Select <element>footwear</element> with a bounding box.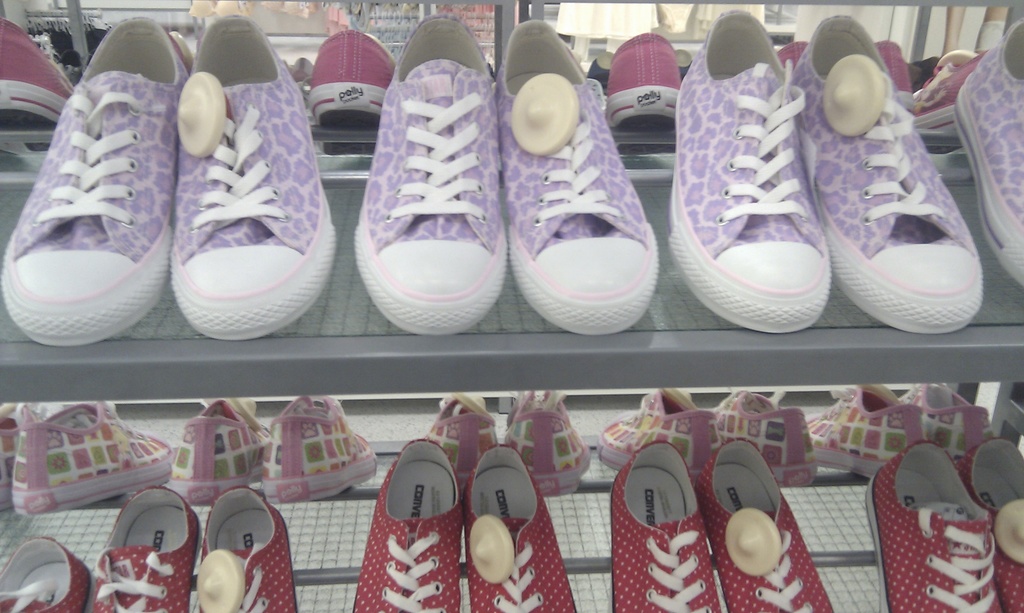
[left=0, top=17, right=74, bottom=164].
